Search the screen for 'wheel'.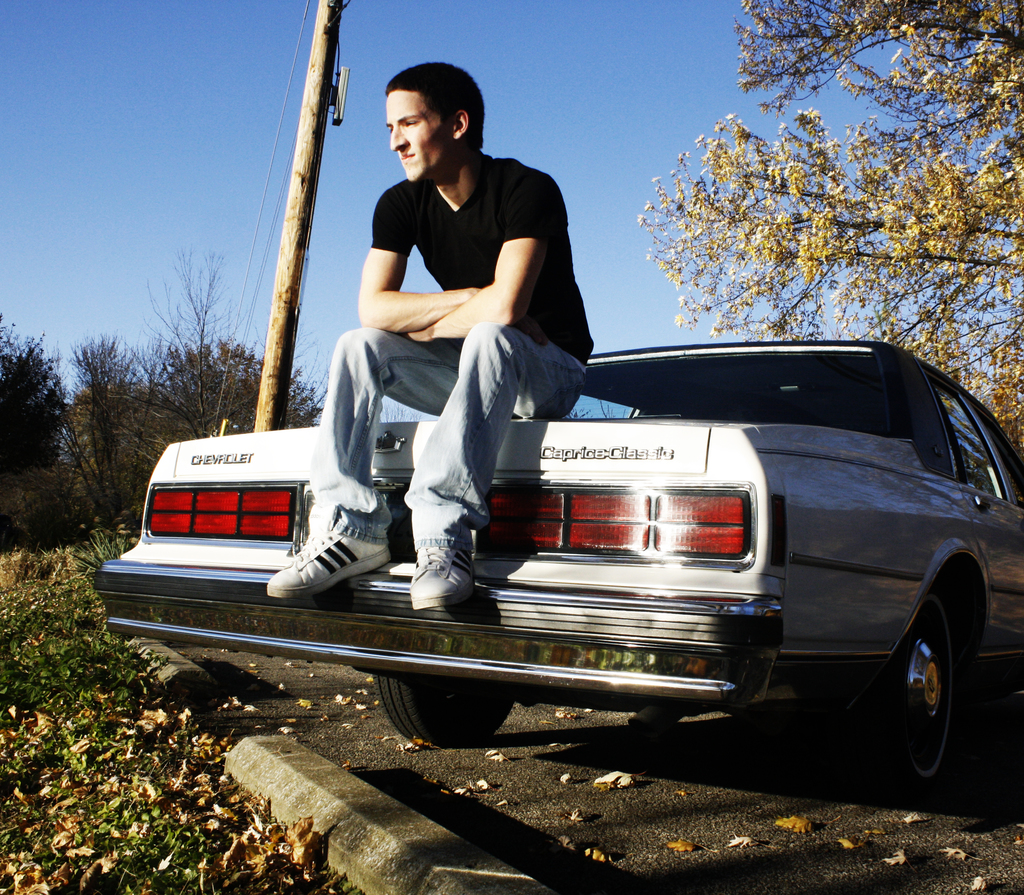
Found at locate(372, 674, 522, 748).
